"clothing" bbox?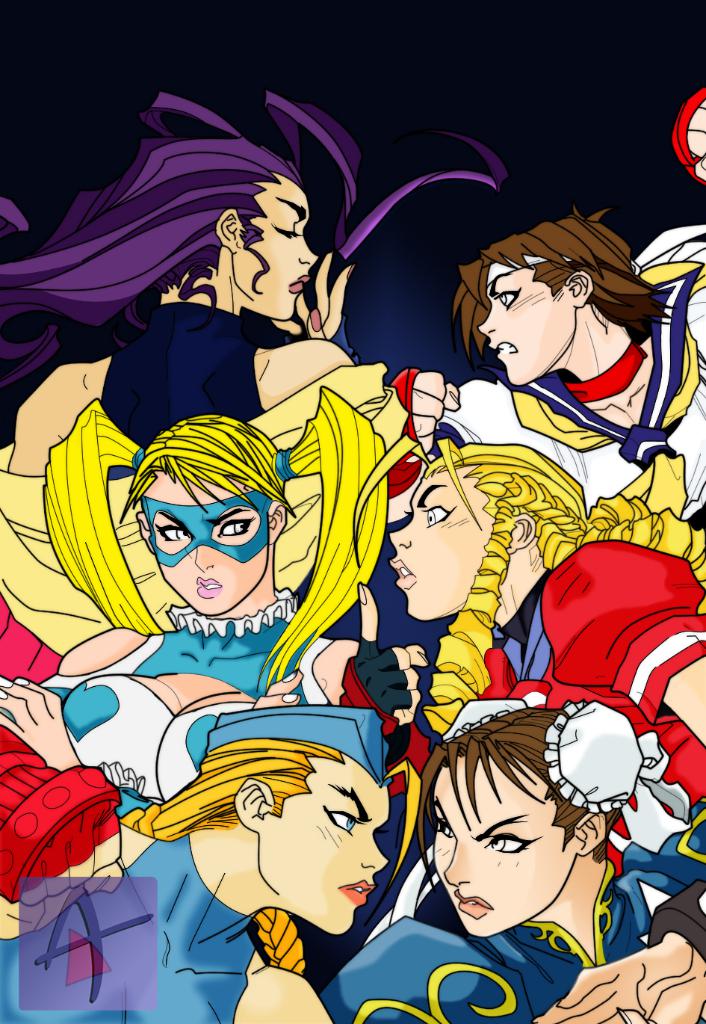
bbox(86, 300, 291, 477)
